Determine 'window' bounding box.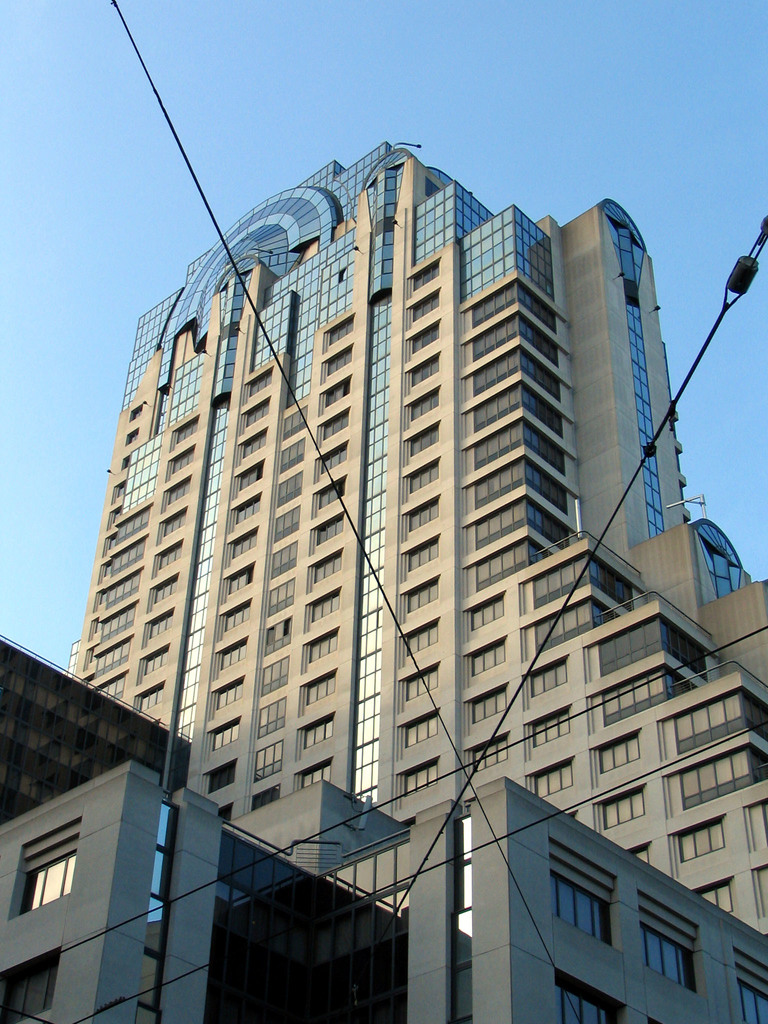
Determined: locate(598, 731, 641, 775).
